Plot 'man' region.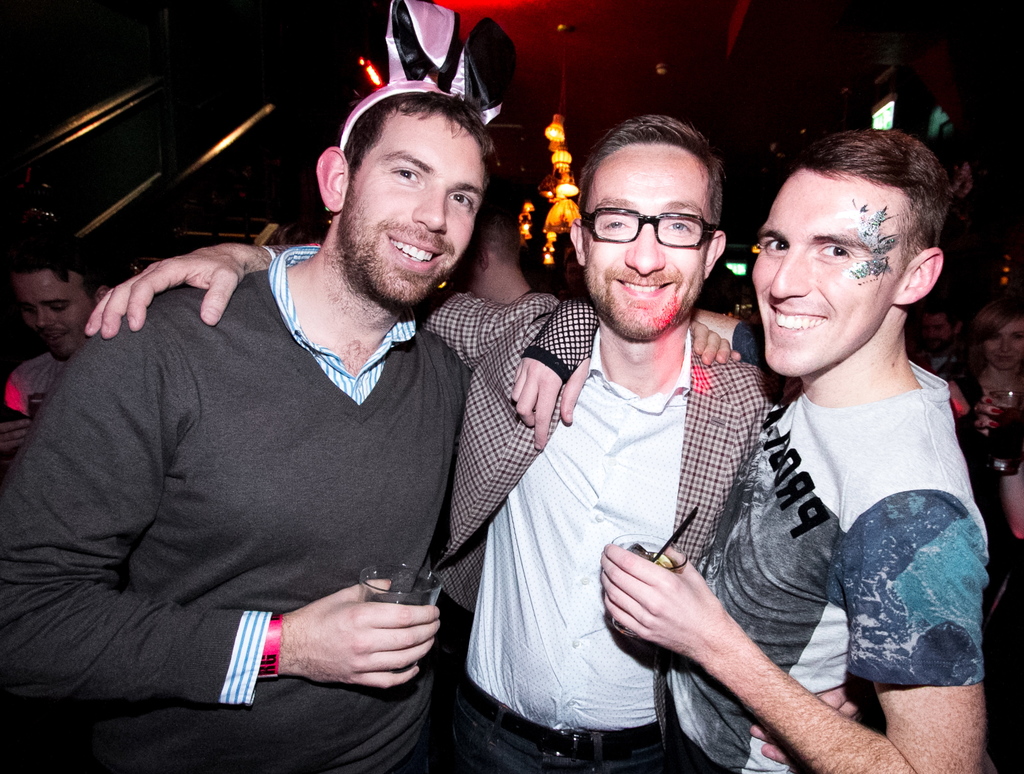
Plotted at select_region(615, 128, 1016, 764).
